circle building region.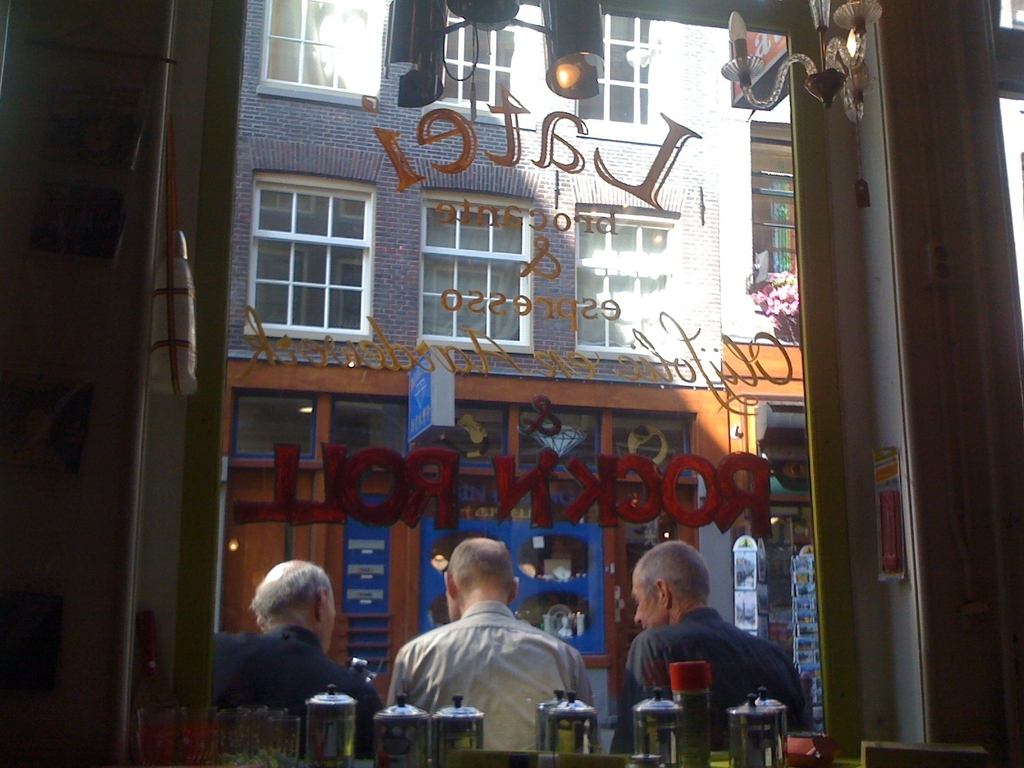
Region: rect(214, 1, 828, 755).
